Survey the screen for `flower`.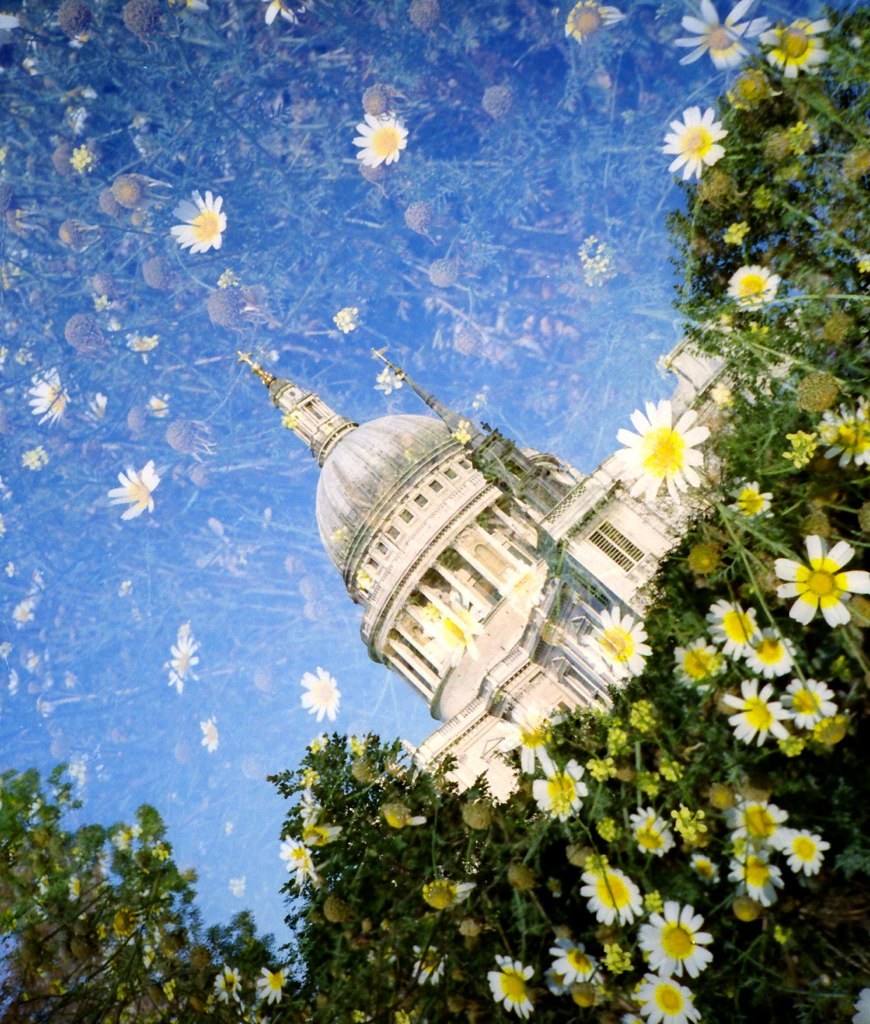
Survey found: rect(671, 0, 770, 72).
